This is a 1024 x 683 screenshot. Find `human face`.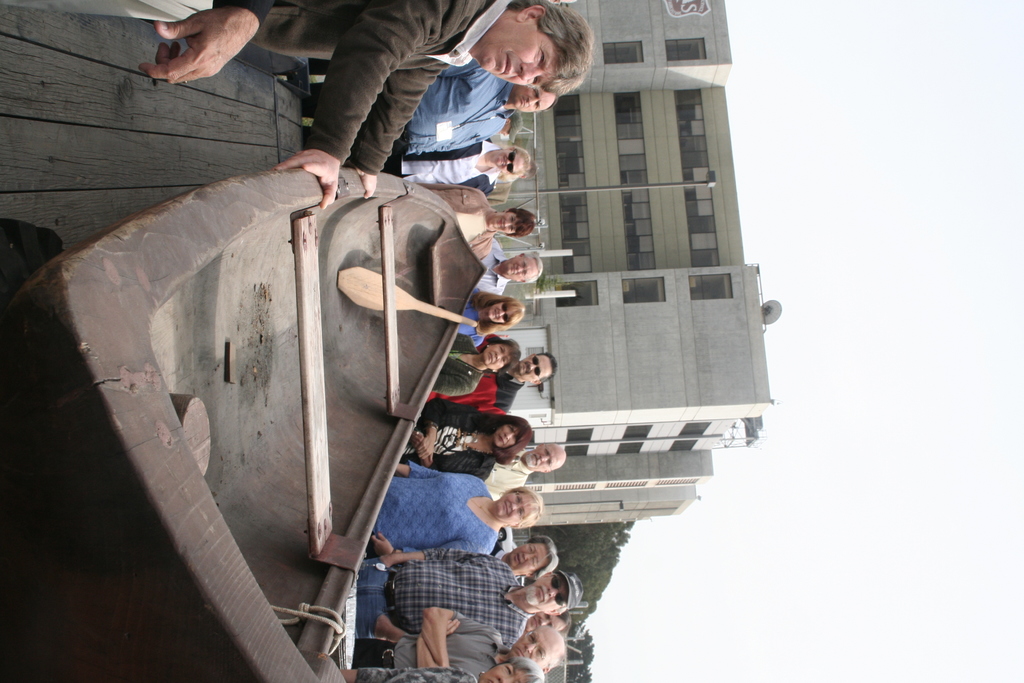
Bounding box: select_region(493, 213, 520, 235).
